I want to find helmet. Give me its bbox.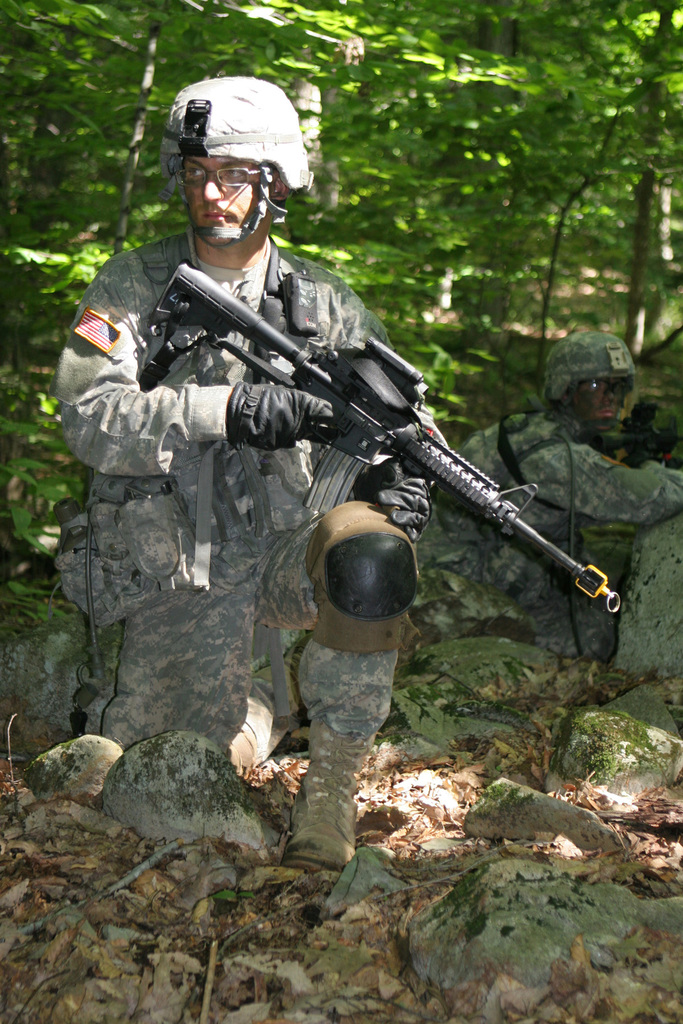
163:72:295:255.
